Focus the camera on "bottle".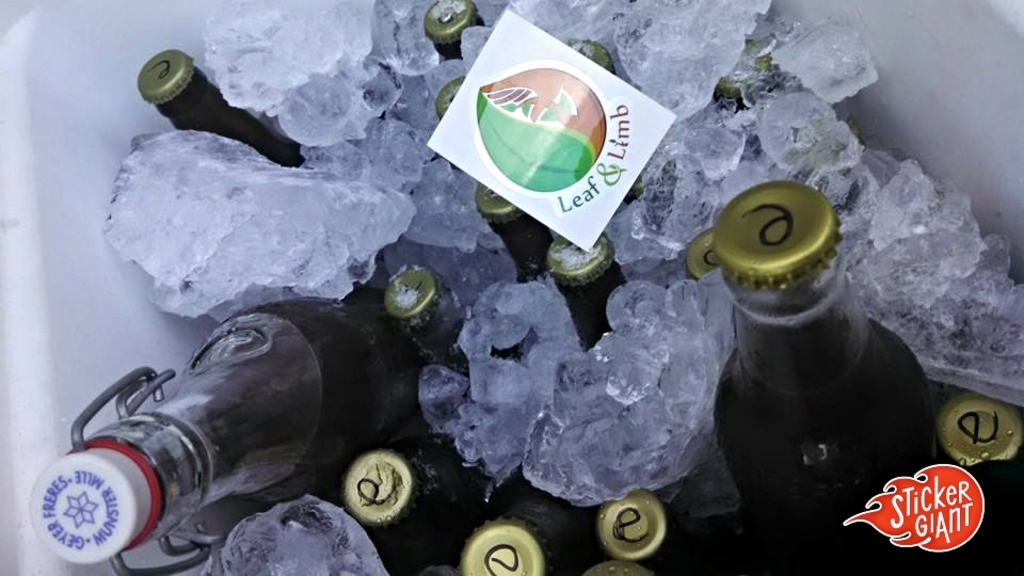
Focus region: region(691, 233, 737, 281).
